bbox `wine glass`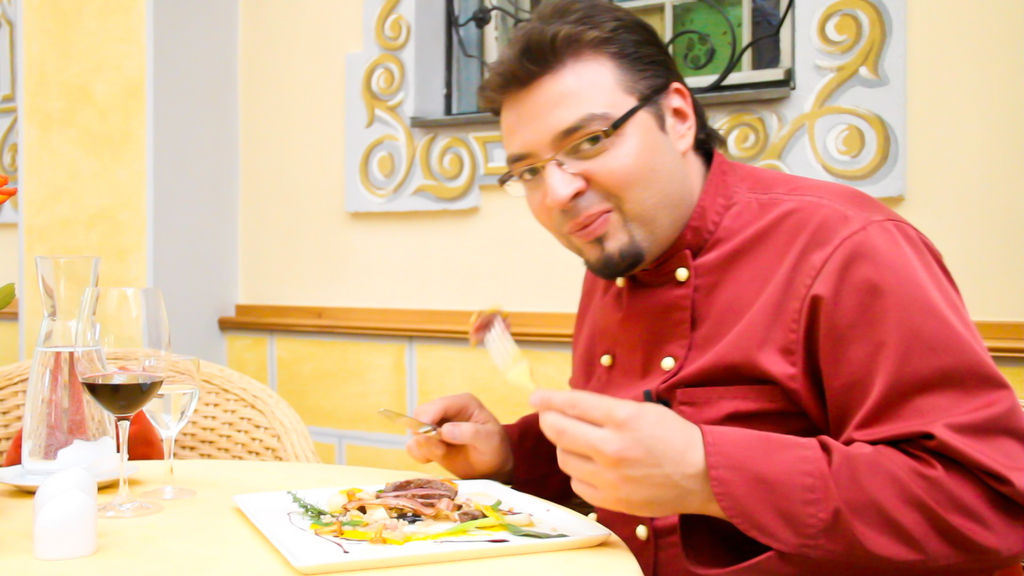
x1=142, y1=358, x2=198, y2=511
